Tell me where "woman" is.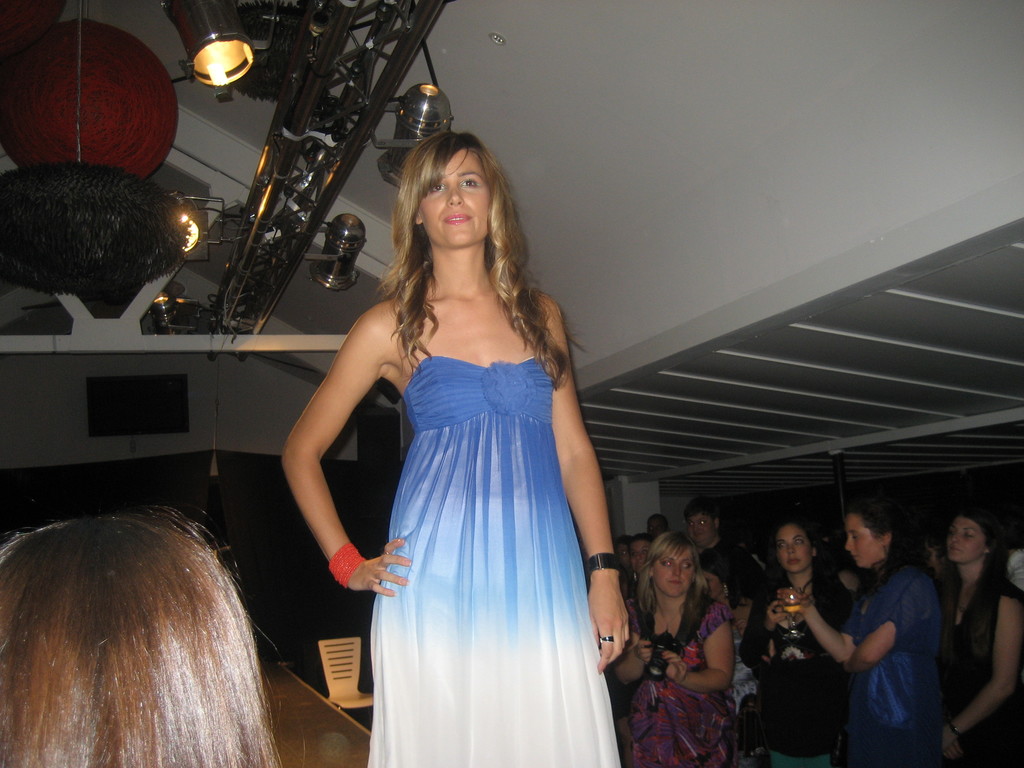
"woman" is at <box>620,527,739,767</box>.
